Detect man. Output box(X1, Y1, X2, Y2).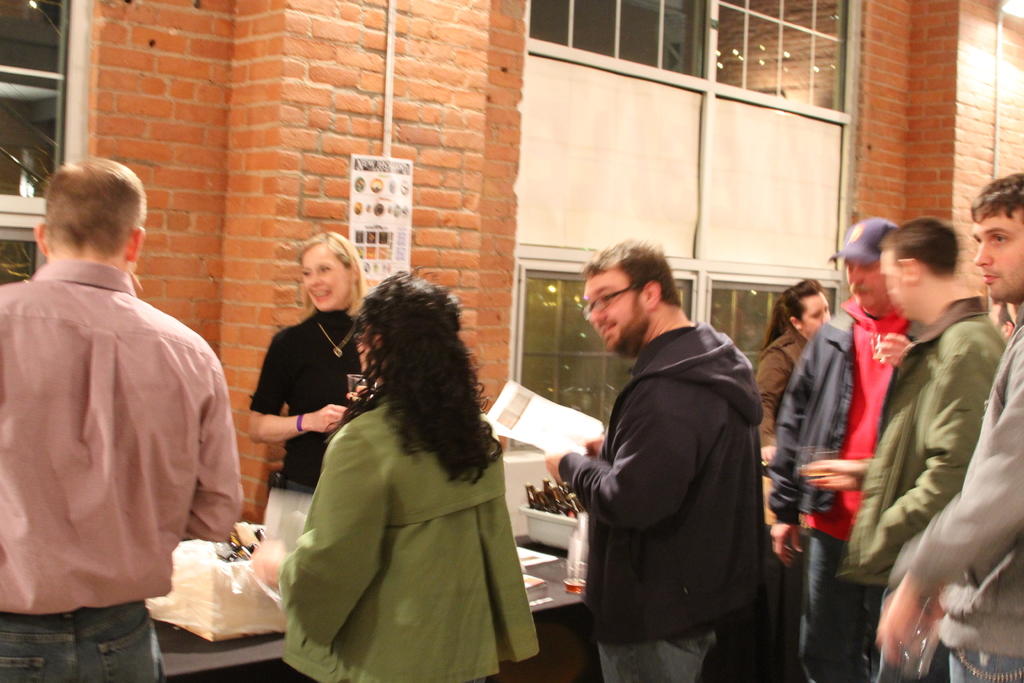
box(799, 217, 1000, 682).
